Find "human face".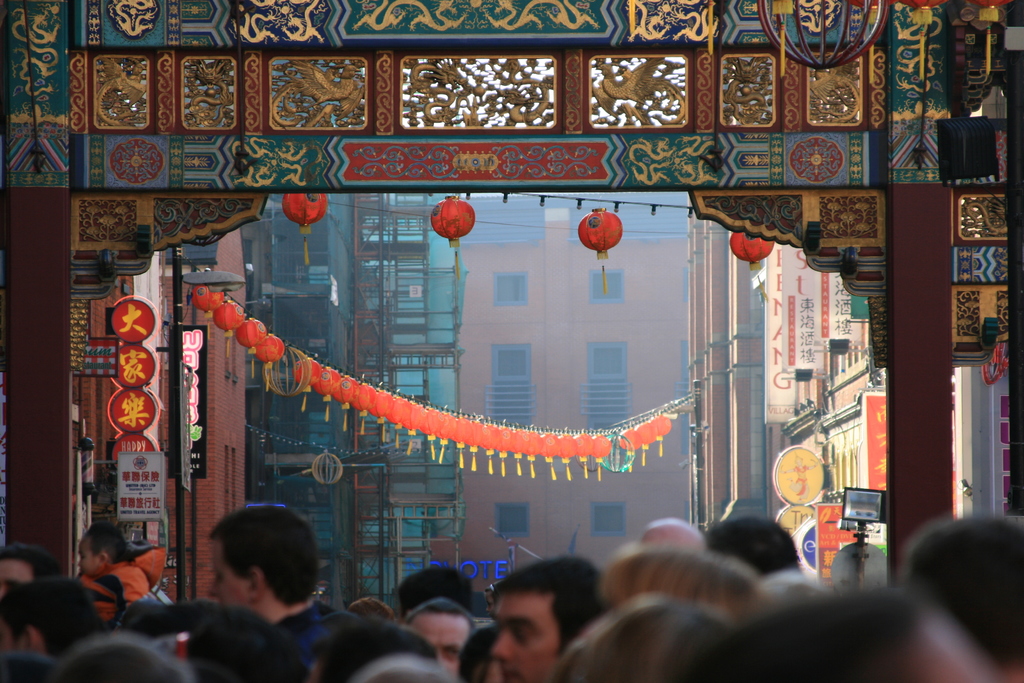
{"x1": 493, "y1": 592, "x2": 557, "y2": 682}.
